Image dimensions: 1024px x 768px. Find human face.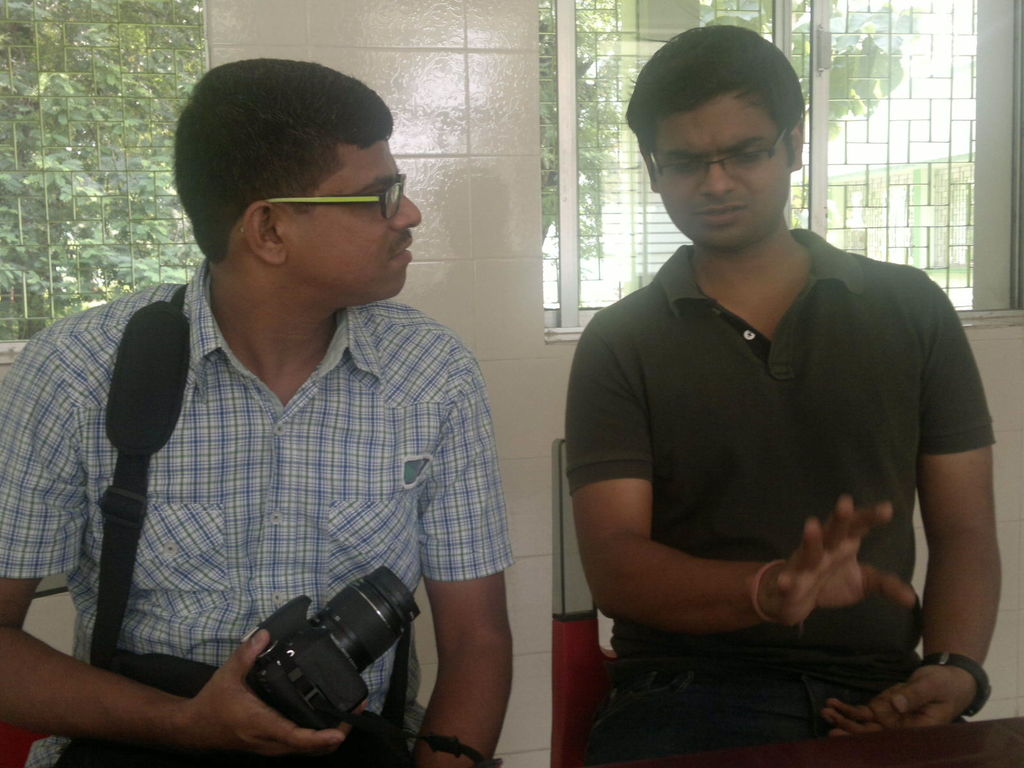
Rect(654, 94, 793, 252).
